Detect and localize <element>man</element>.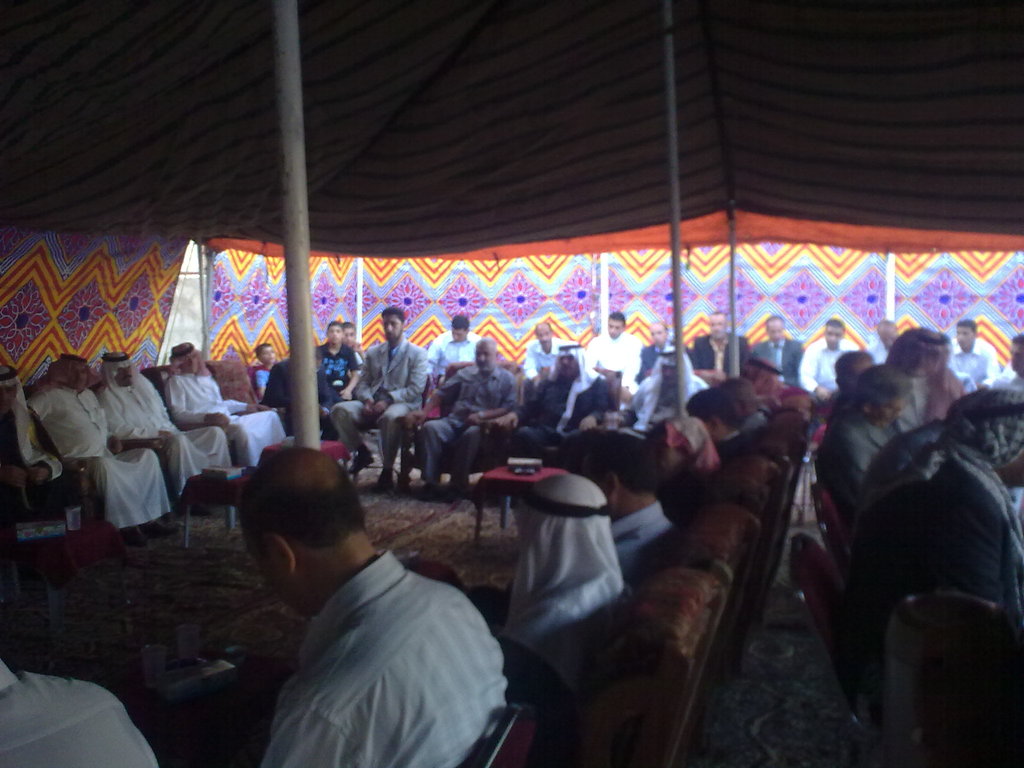
Localized at (751,309,808,387).
